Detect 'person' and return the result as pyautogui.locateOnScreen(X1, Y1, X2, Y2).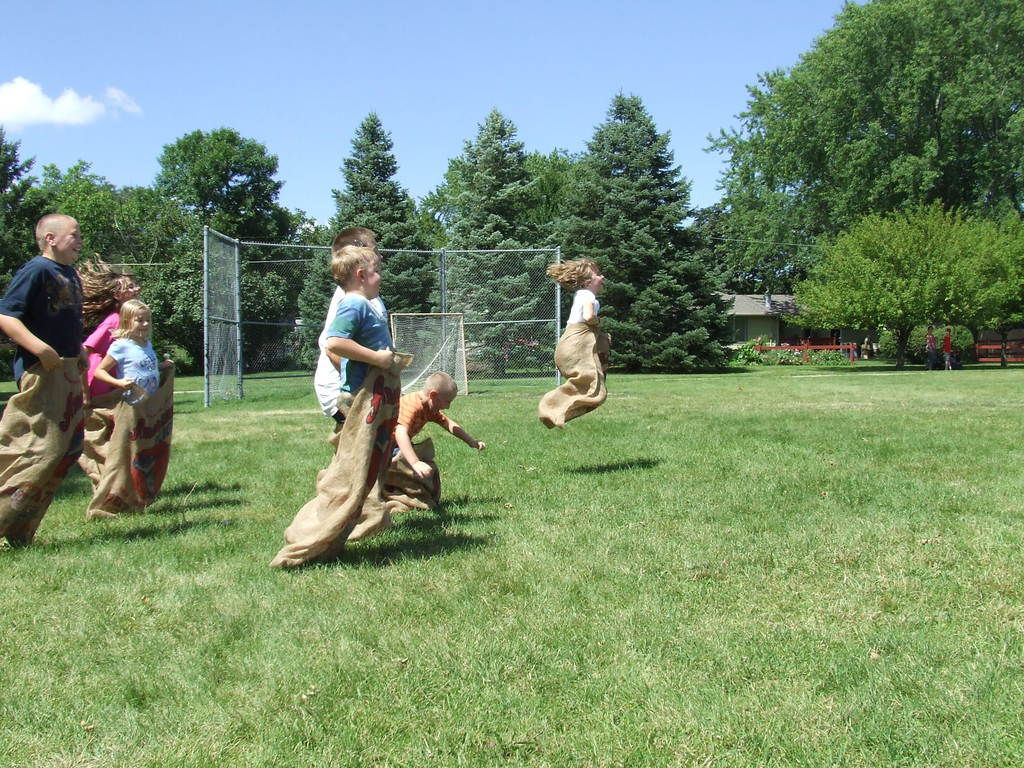
pyautogui.locateOnScreen(925, 323, 936, 371).
